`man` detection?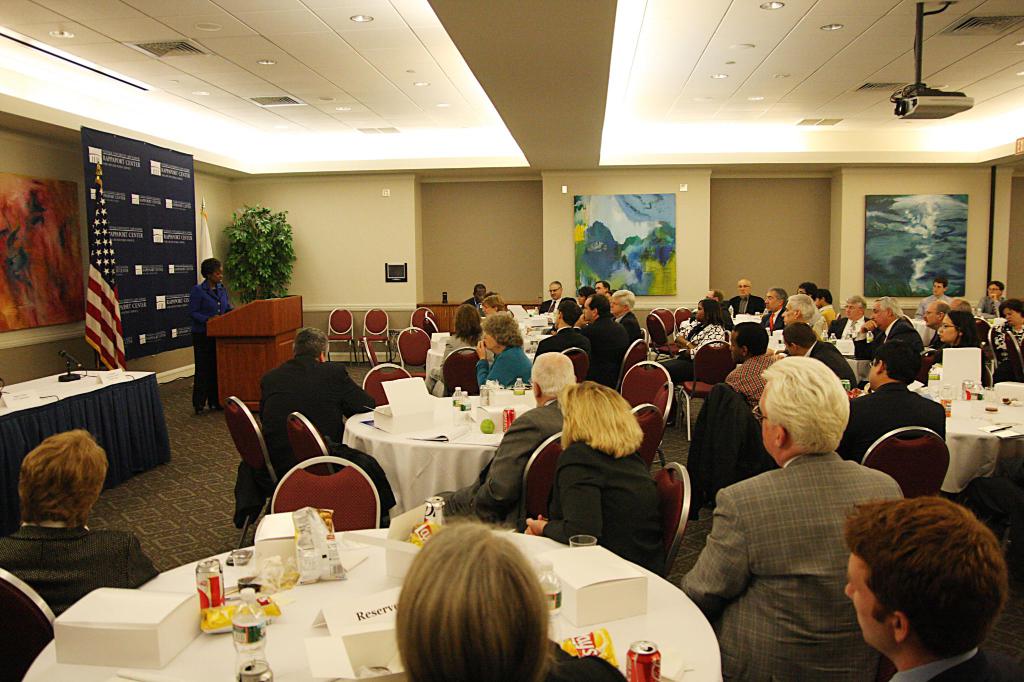
{"left": 759, "top": 287, "right": 788, "bottom": 334}
